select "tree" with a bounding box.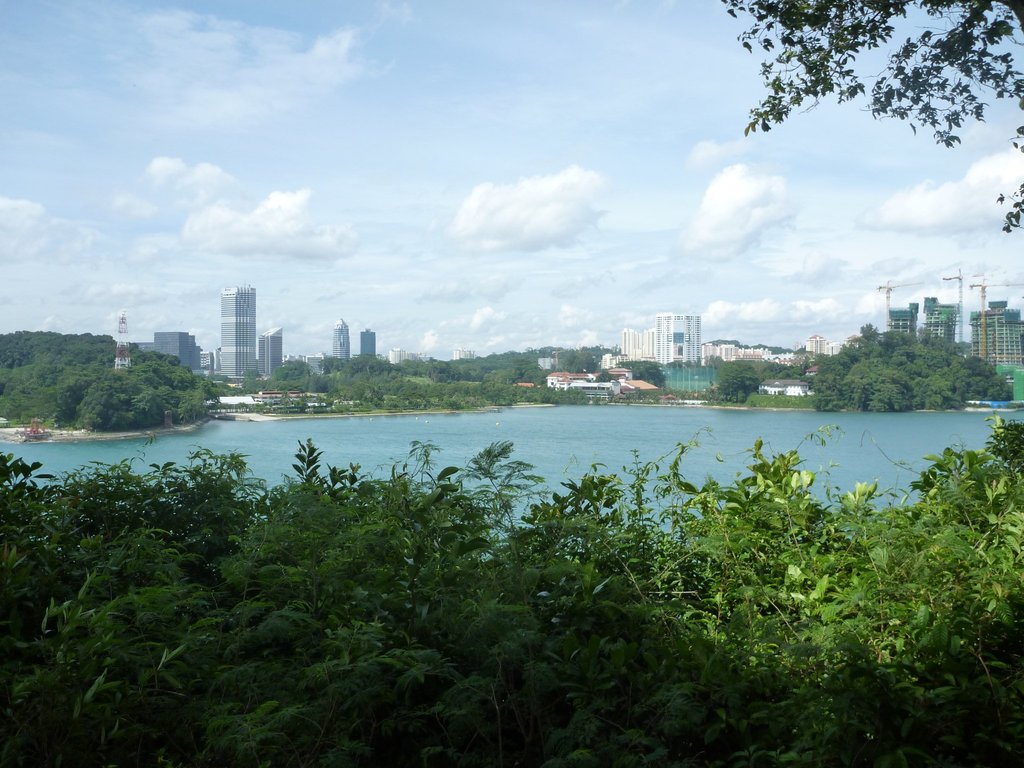
<region>808, 305, 991, 412</region>.
